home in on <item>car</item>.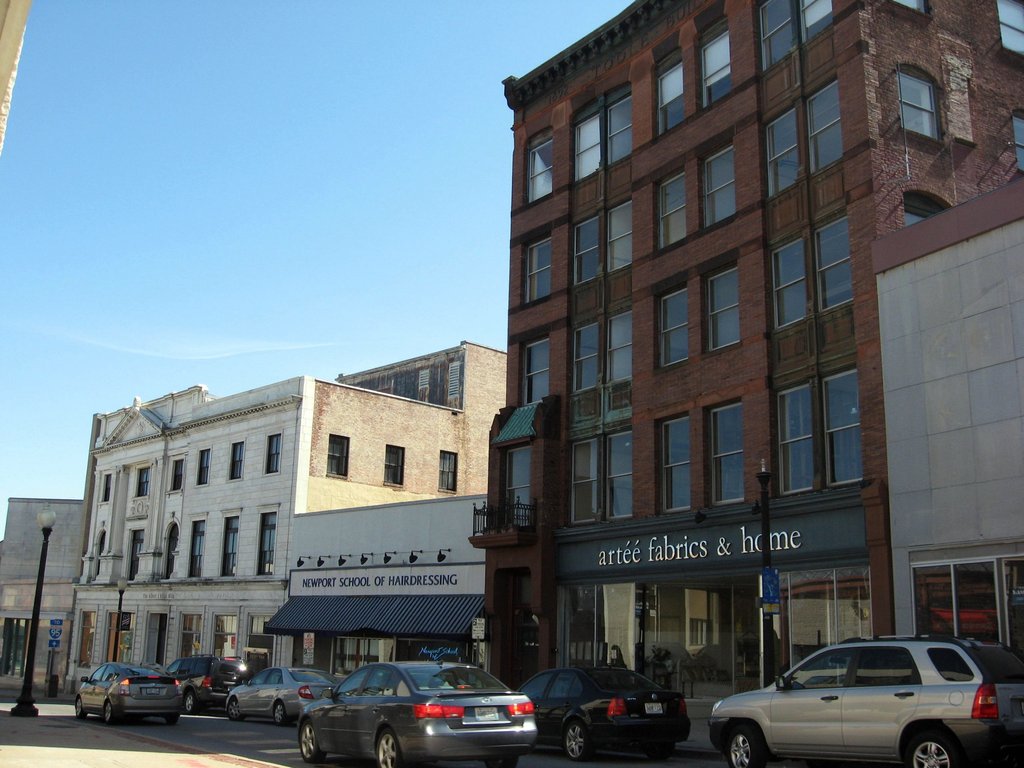
Homed in at <bbox>295, 657, 538, 767</bbox>.
